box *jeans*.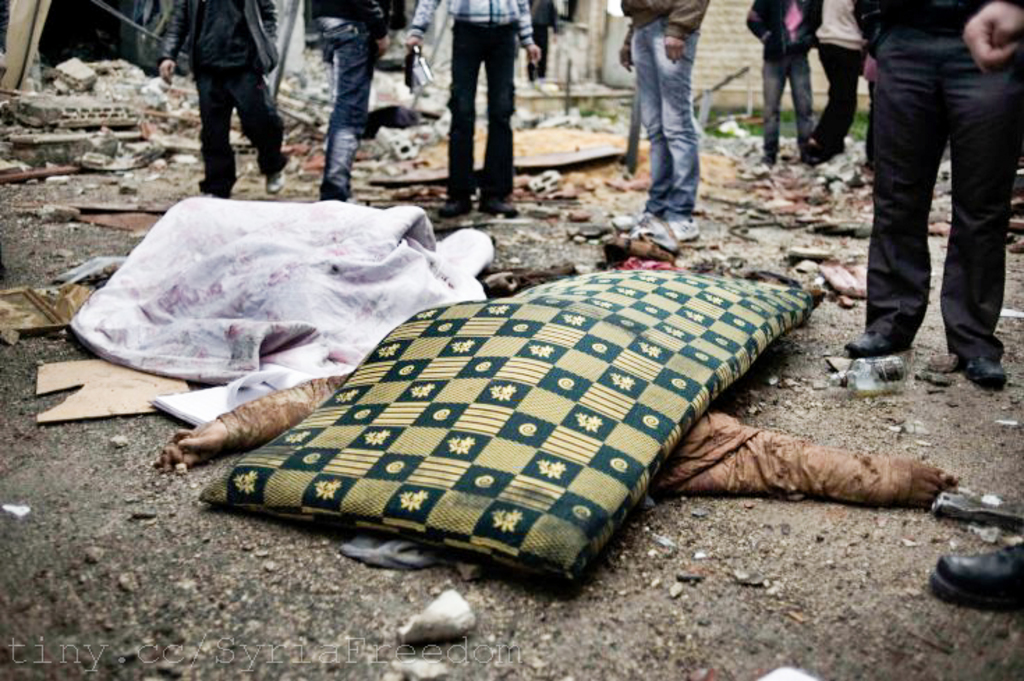
{"x1": 762, "y1": 58, "x2": 809, "y2": 156}.
